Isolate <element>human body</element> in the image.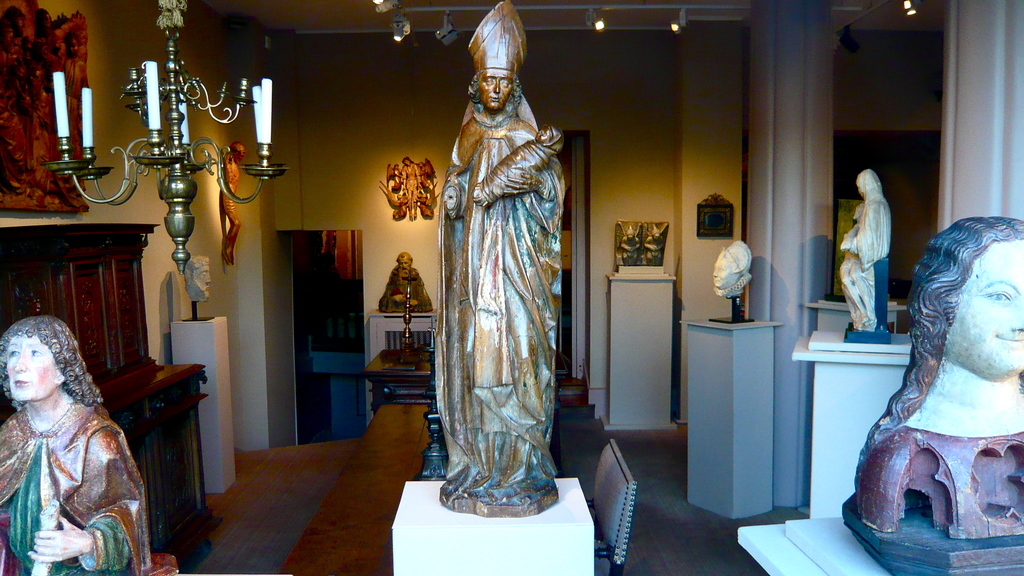
Isolated region: [left=373, top=250, right=435, bottom=314].
